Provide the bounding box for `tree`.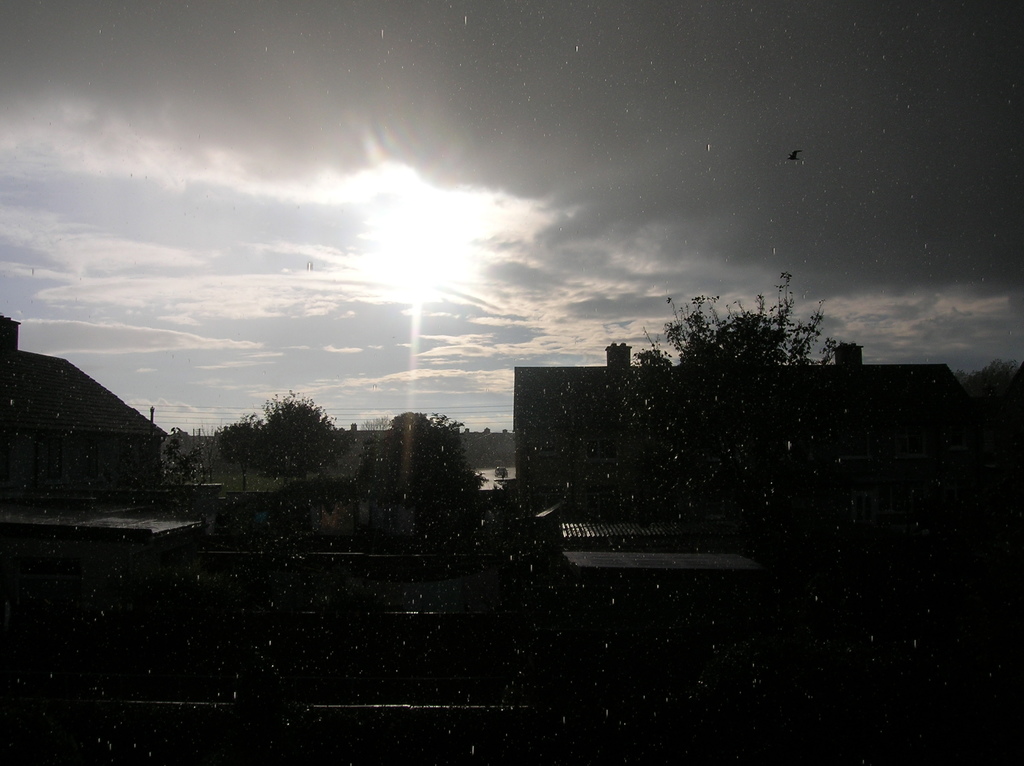
locate(257, 394, 358, 475).
